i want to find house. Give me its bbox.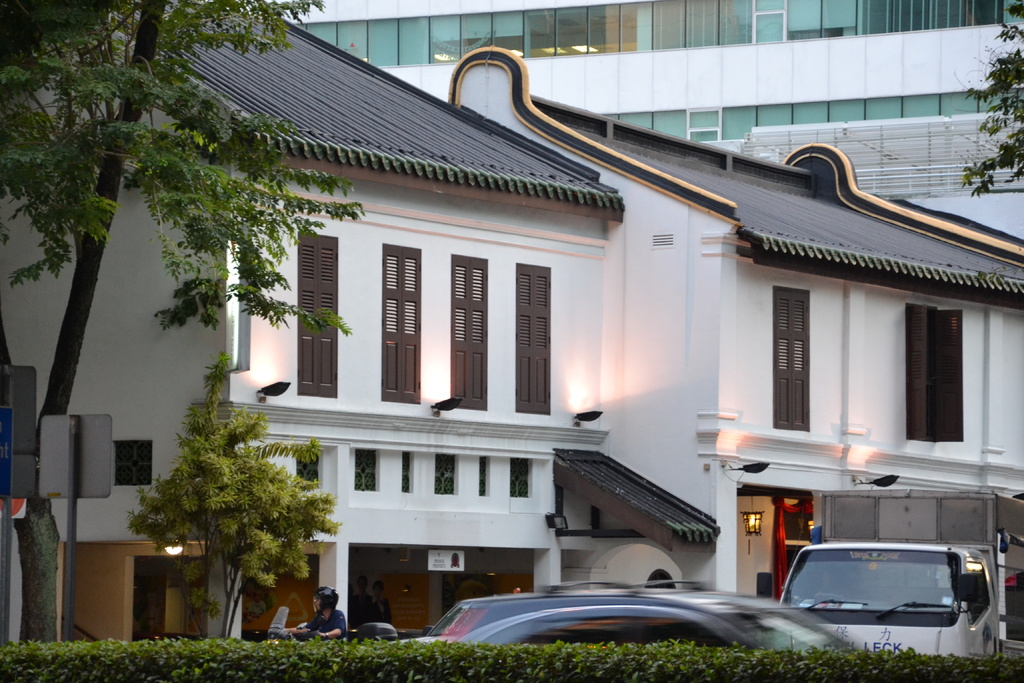
x1=269, y1=0, x2=1023, y2=242.
